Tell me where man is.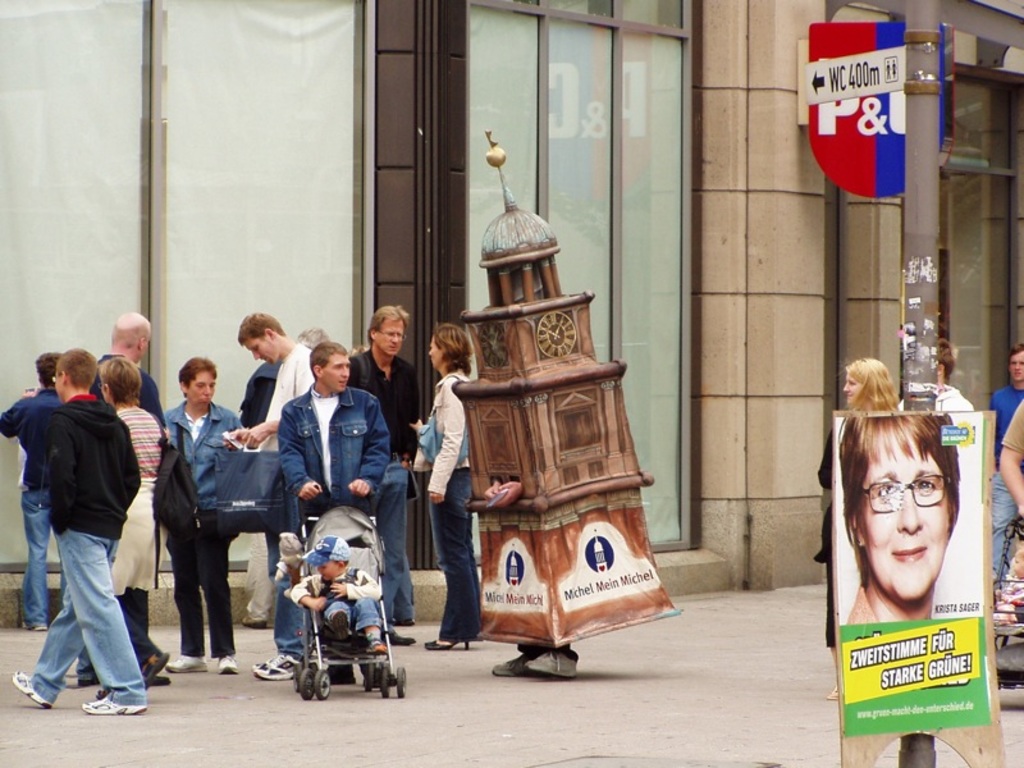
man is at bbox(1000, 401, 1023, 518).
